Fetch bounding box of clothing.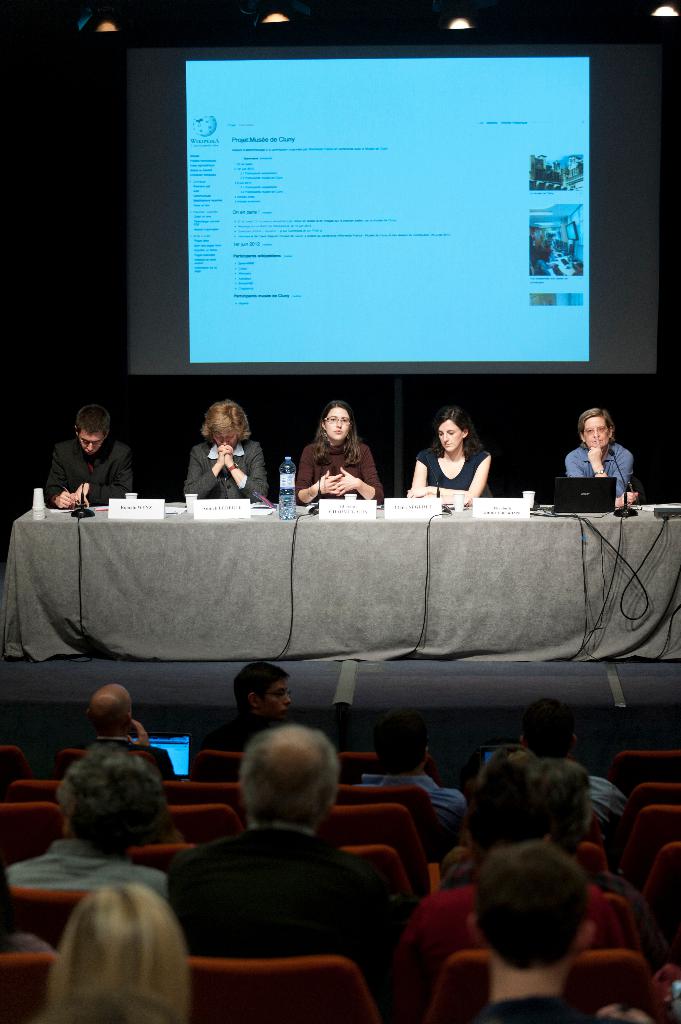
Bbox: (left=413, top=444, right=490, bottom=493).
